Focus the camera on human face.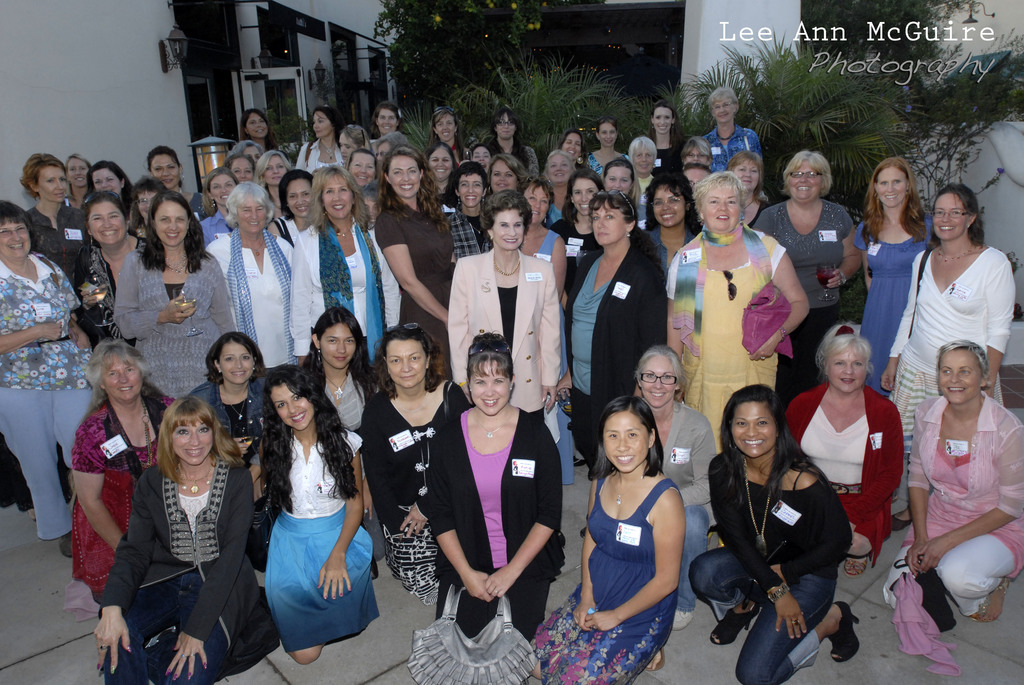
Focus region: {"x1": 605, "y1": 413, "x2": 648, "y2": 469}.
